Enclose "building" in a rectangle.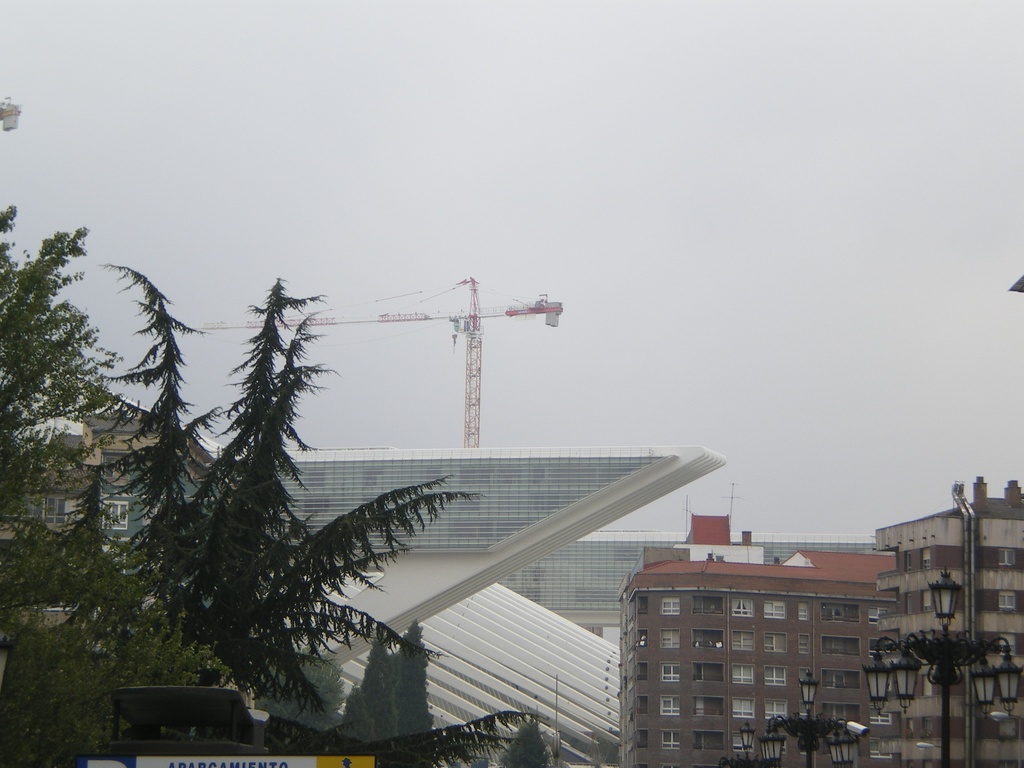
<box>873,474,1023,767</box>.
